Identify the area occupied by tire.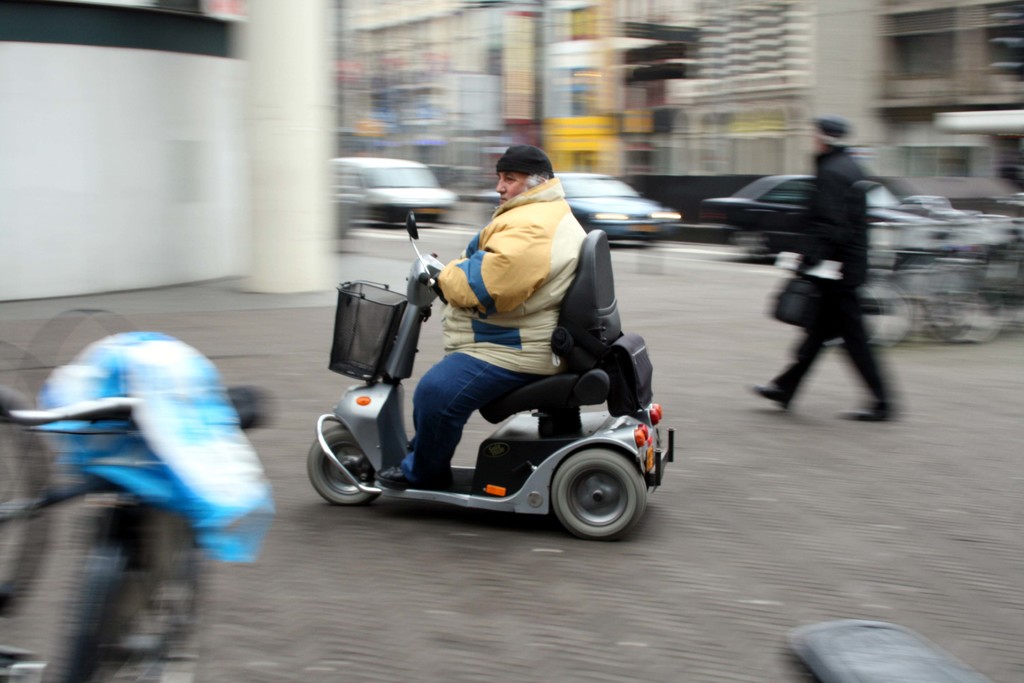
Area: (861, 276, 917, 348).
